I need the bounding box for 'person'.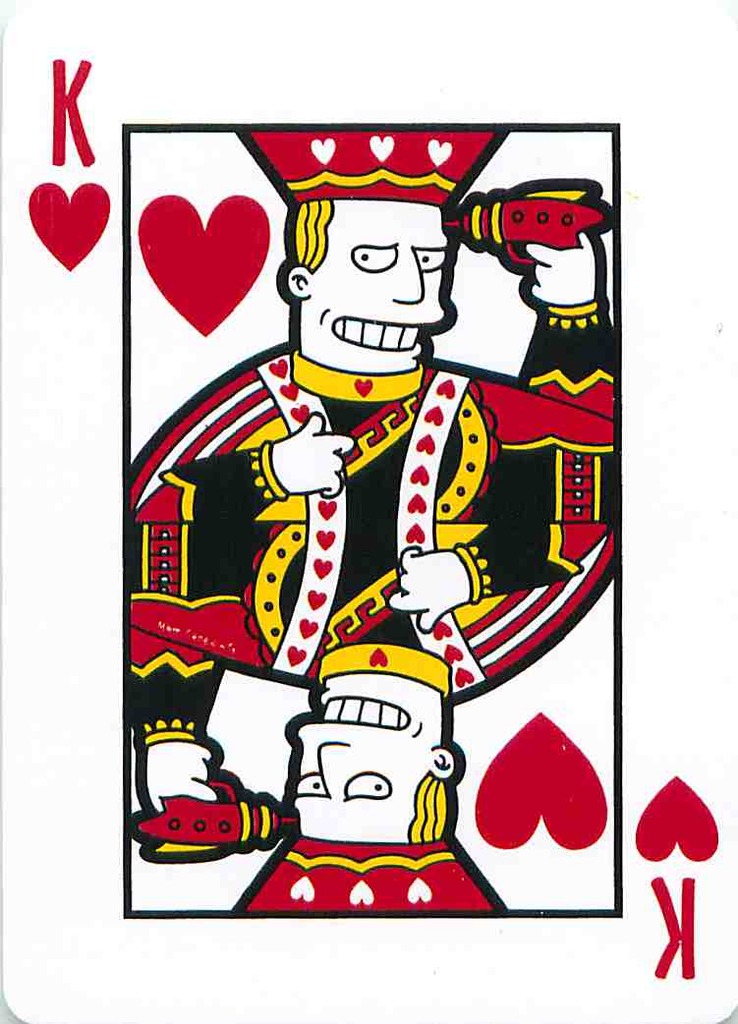
Here it is: <bbox>115, 119, 617, 858</bbox>.
